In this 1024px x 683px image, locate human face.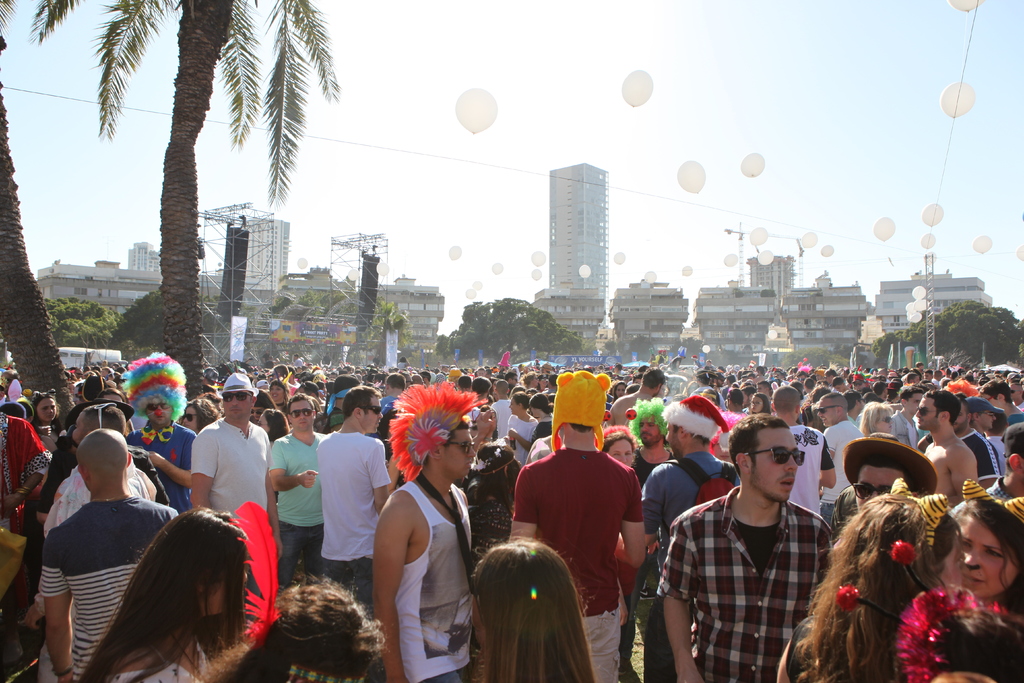
Bounding box: rect(915, 397, 938, 431).
